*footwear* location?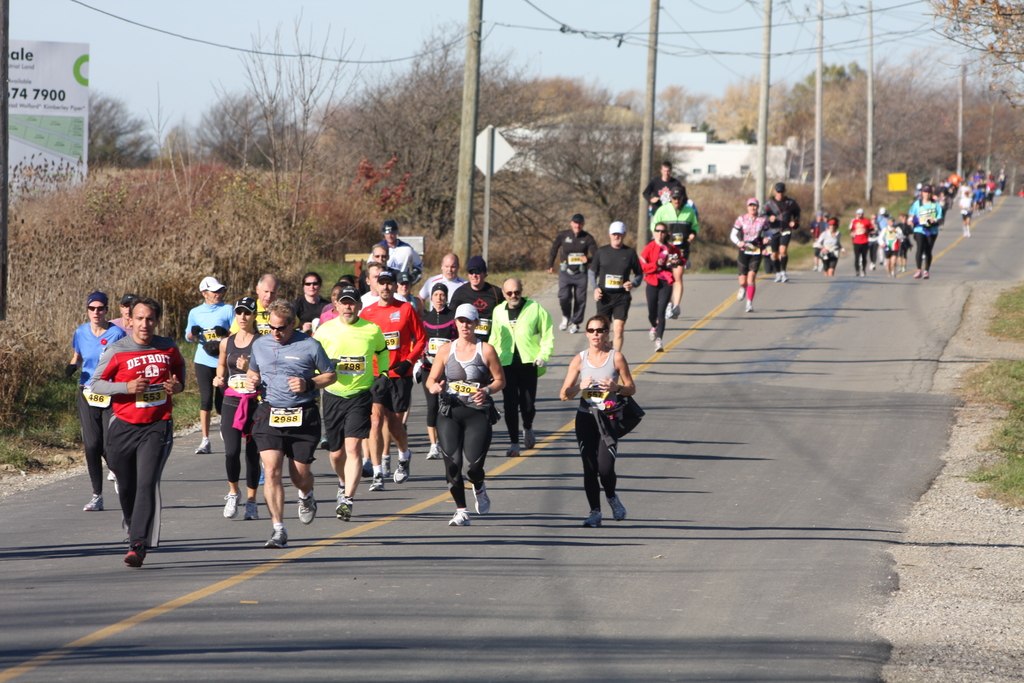
l=298, t=493, r=316, b=527
